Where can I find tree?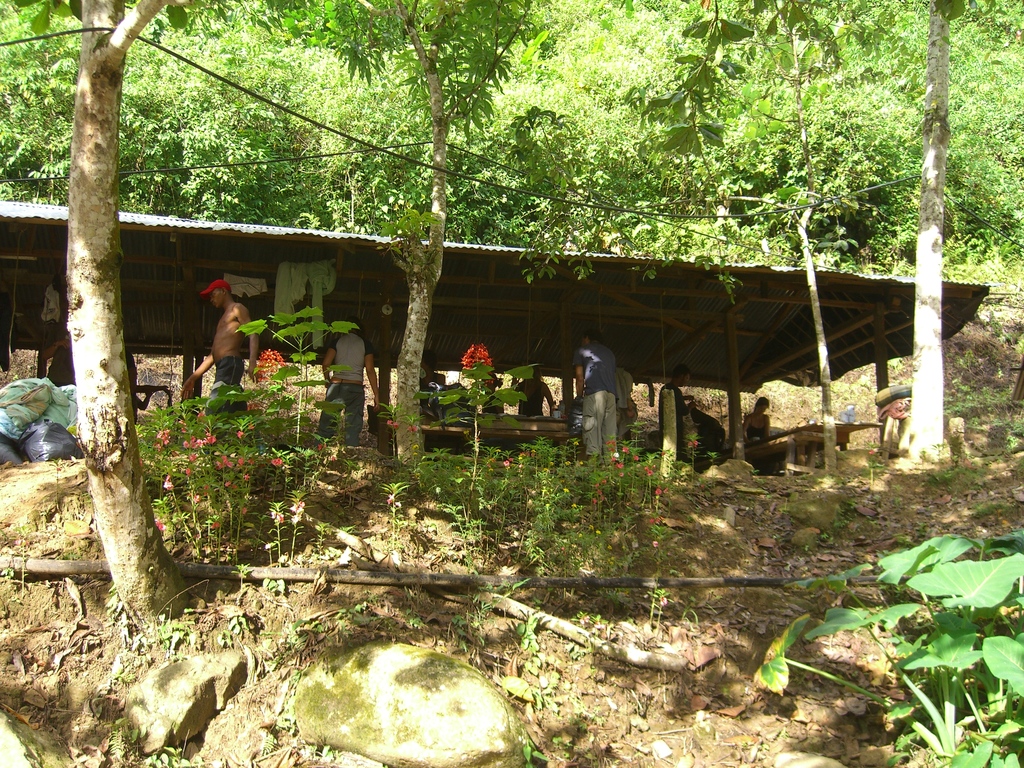
You can find it at bbox=[19, 0, 204, 618].
